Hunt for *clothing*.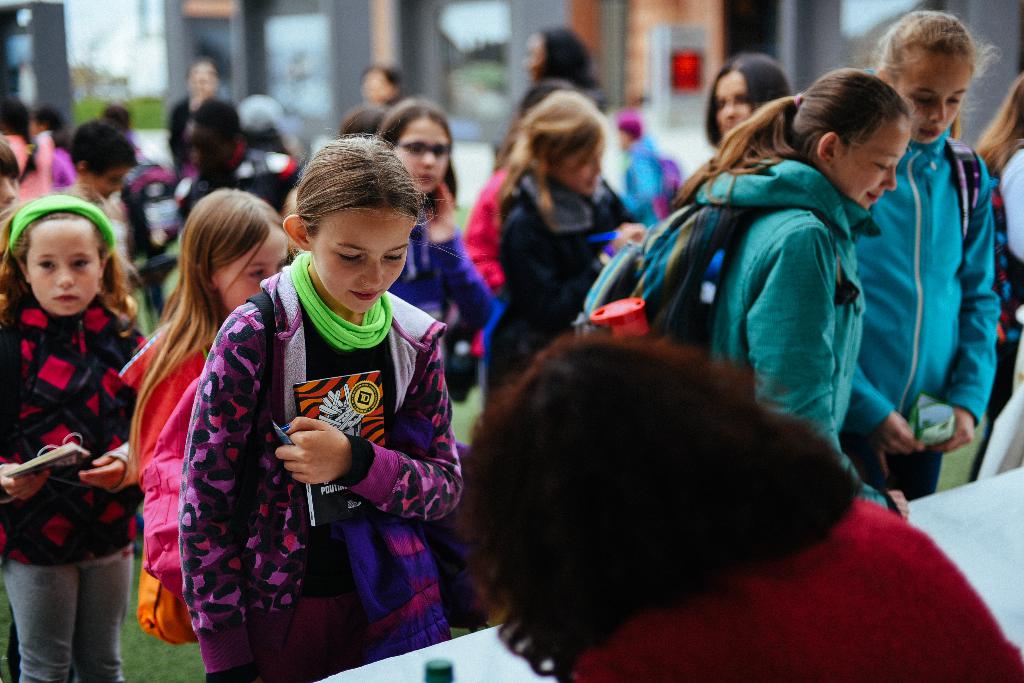
Hunted down at pyautogui.locateOnScreen(470, 154, 638, 417).
